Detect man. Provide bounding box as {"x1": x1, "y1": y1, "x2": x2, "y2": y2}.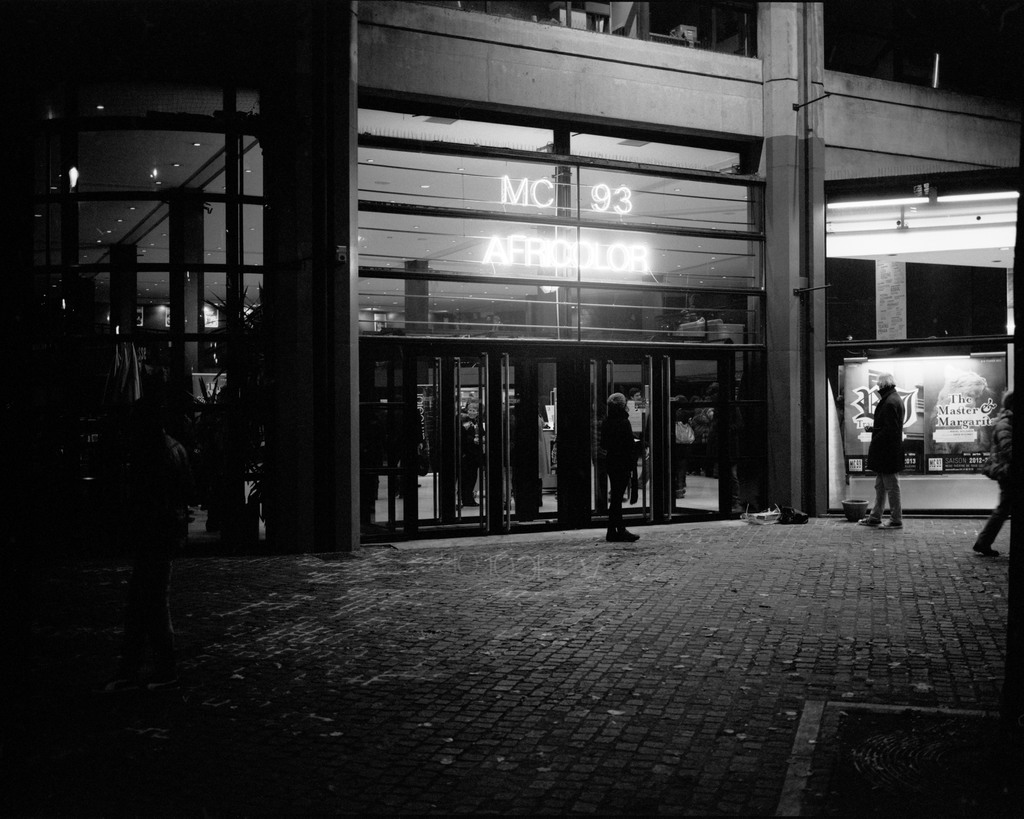
{"x1": 460, "y1": 397, "x2": 480, "y2": 499}.
